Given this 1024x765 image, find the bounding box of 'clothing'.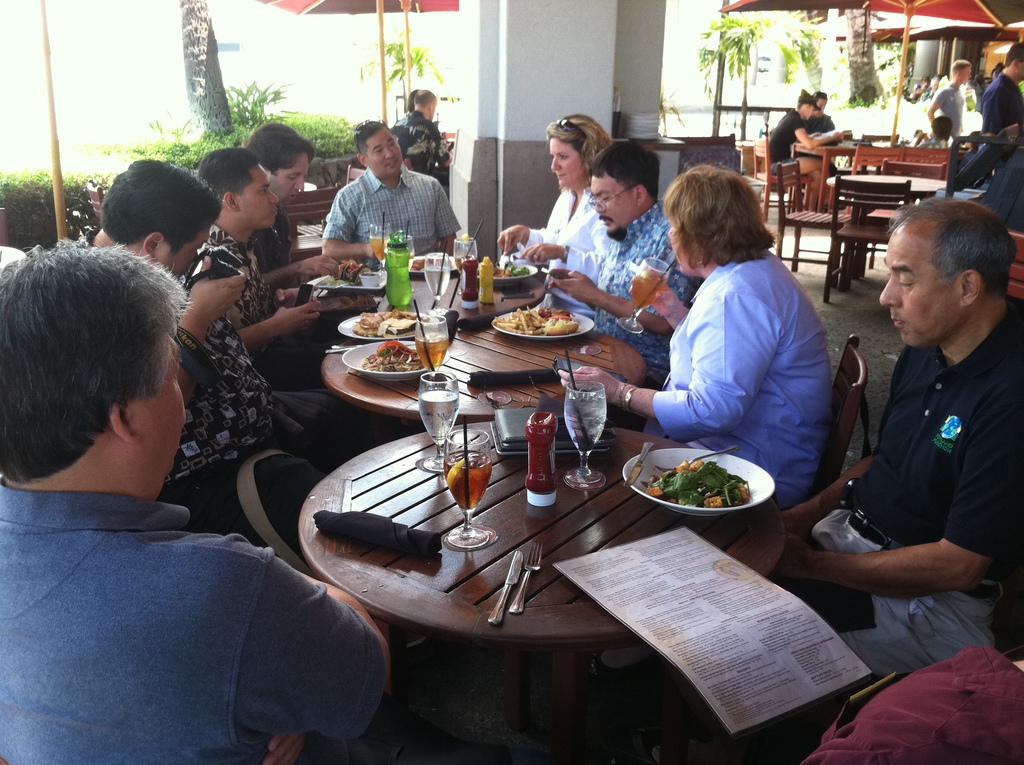
rect(248, 204, 339, 343).
